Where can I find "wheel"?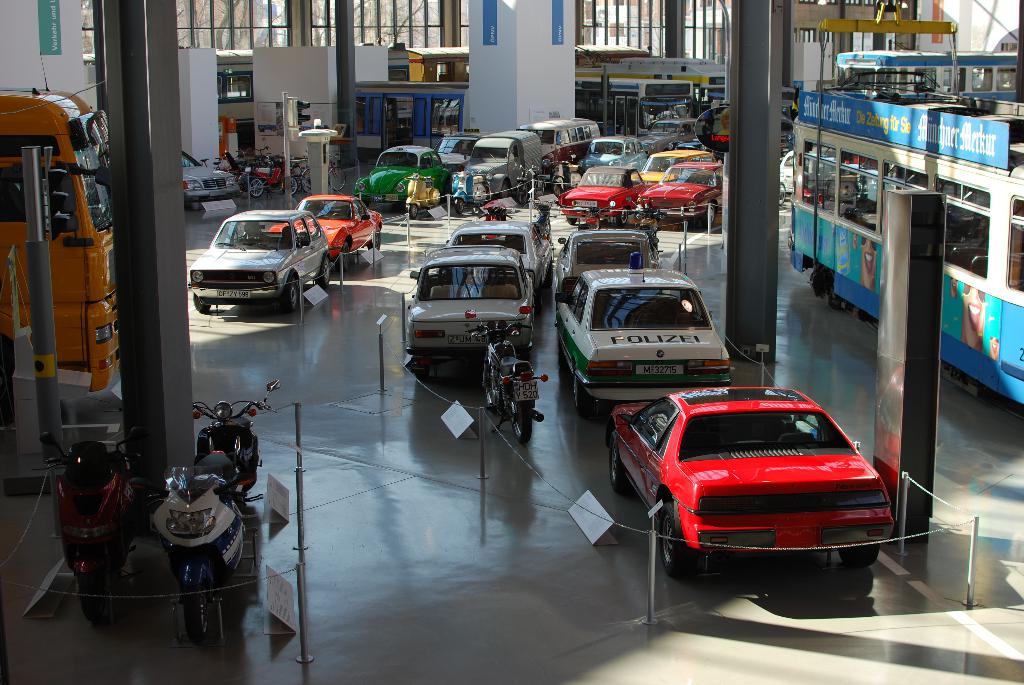
You can find it at <region>408, 205, 417, 219</region>.
